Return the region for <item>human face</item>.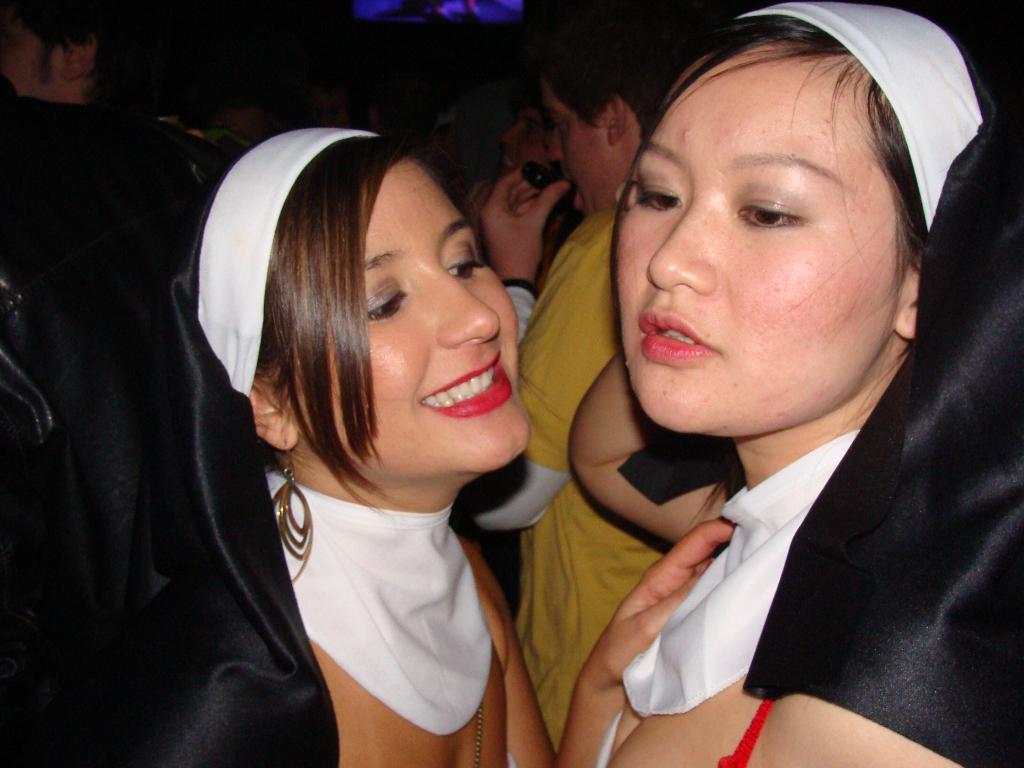
bbox=[621, 42, 920, 453].
